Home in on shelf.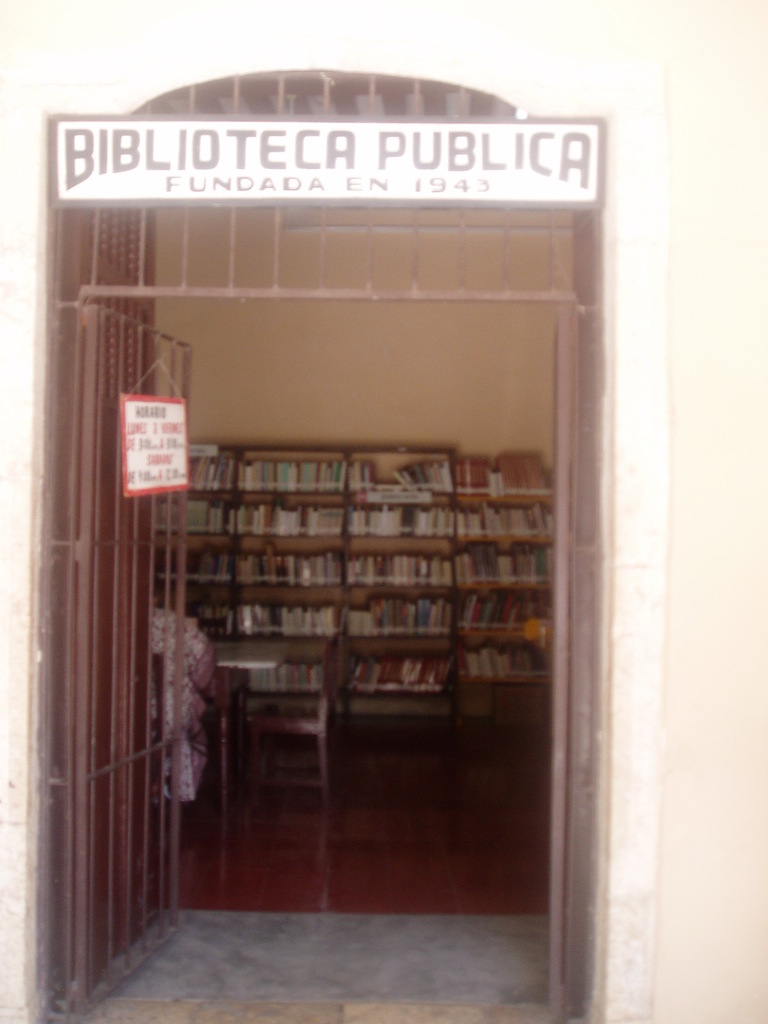
Homed in at (237,452,344,493).
